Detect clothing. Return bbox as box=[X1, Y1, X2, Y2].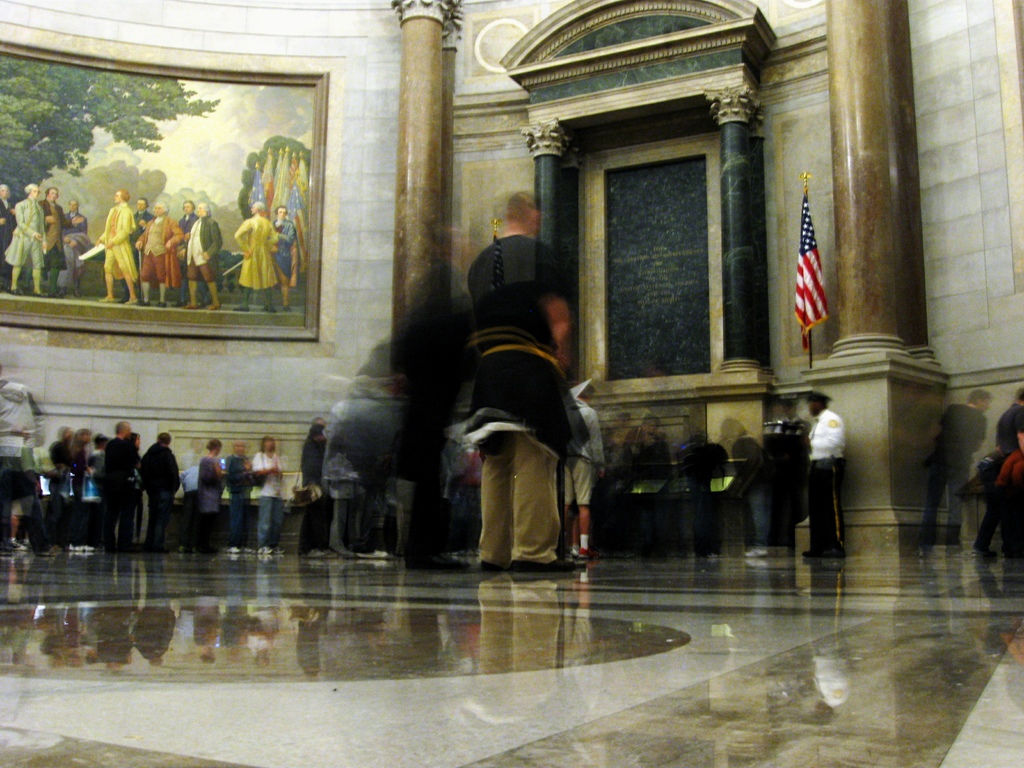
box=[132, 444, 184, 553].
